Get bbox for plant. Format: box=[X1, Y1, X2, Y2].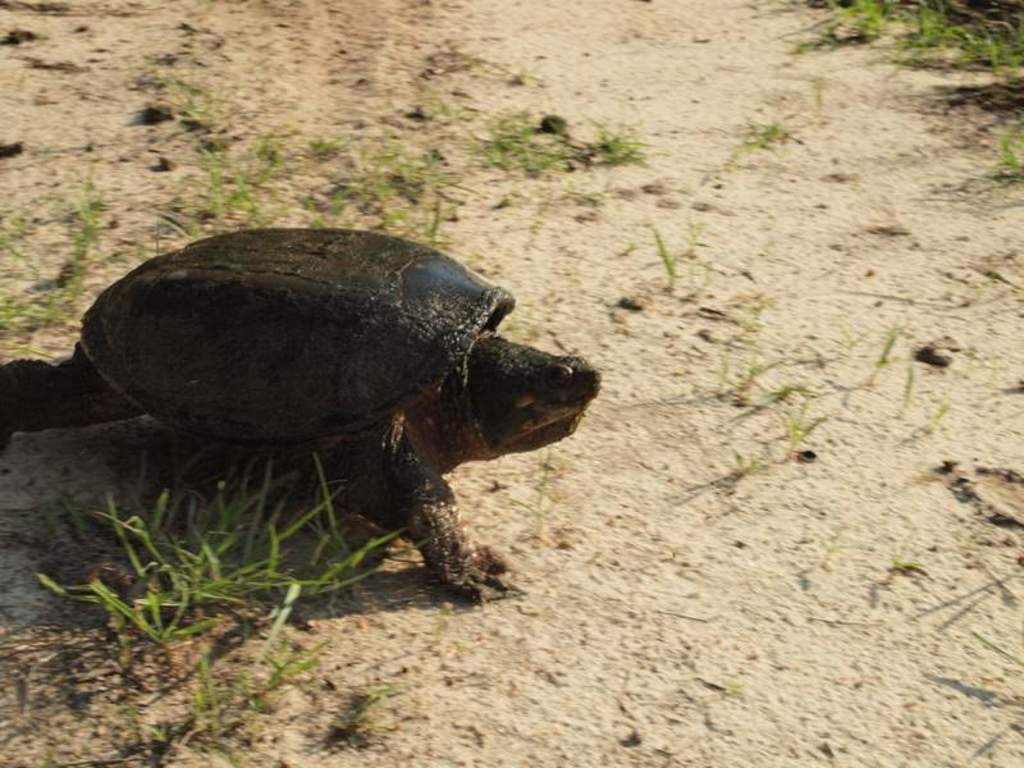
box=[303, 182, 333, 201].
